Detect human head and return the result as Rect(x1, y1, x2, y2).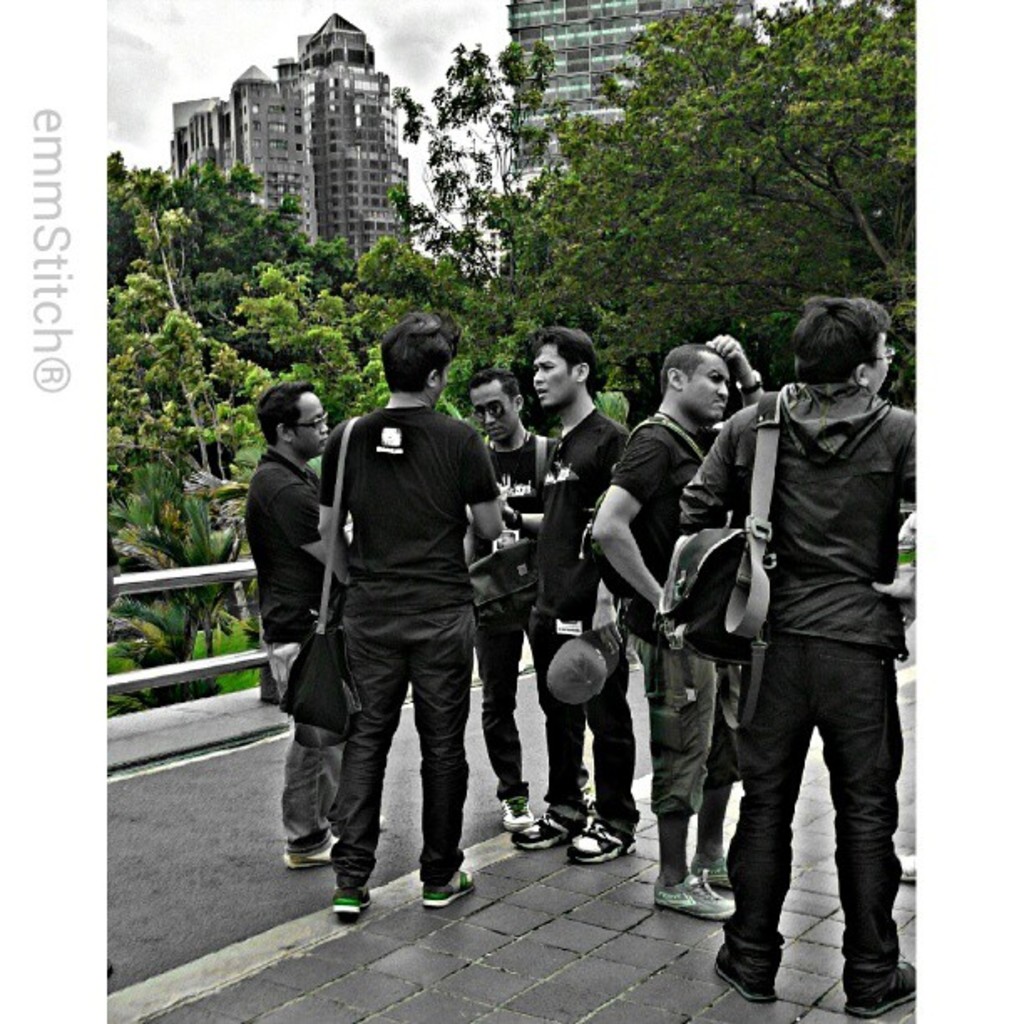
Rect(254, 380, 331, 463).
